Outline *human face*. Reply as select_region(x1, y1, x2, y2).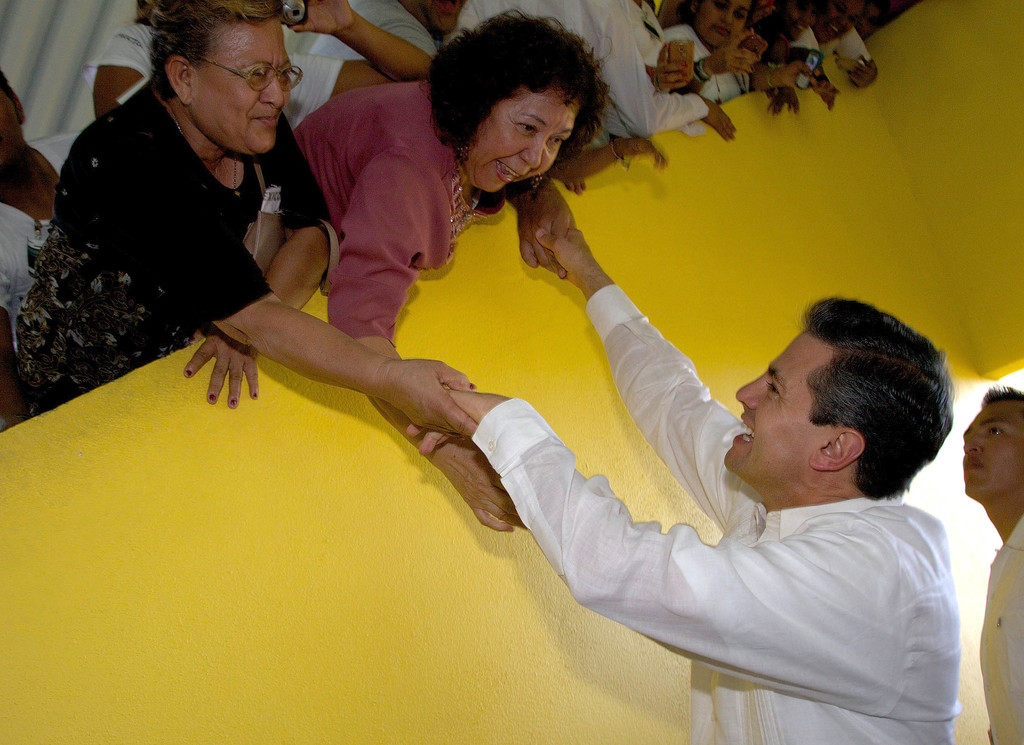
select_region(696, 0, 748, 47).
